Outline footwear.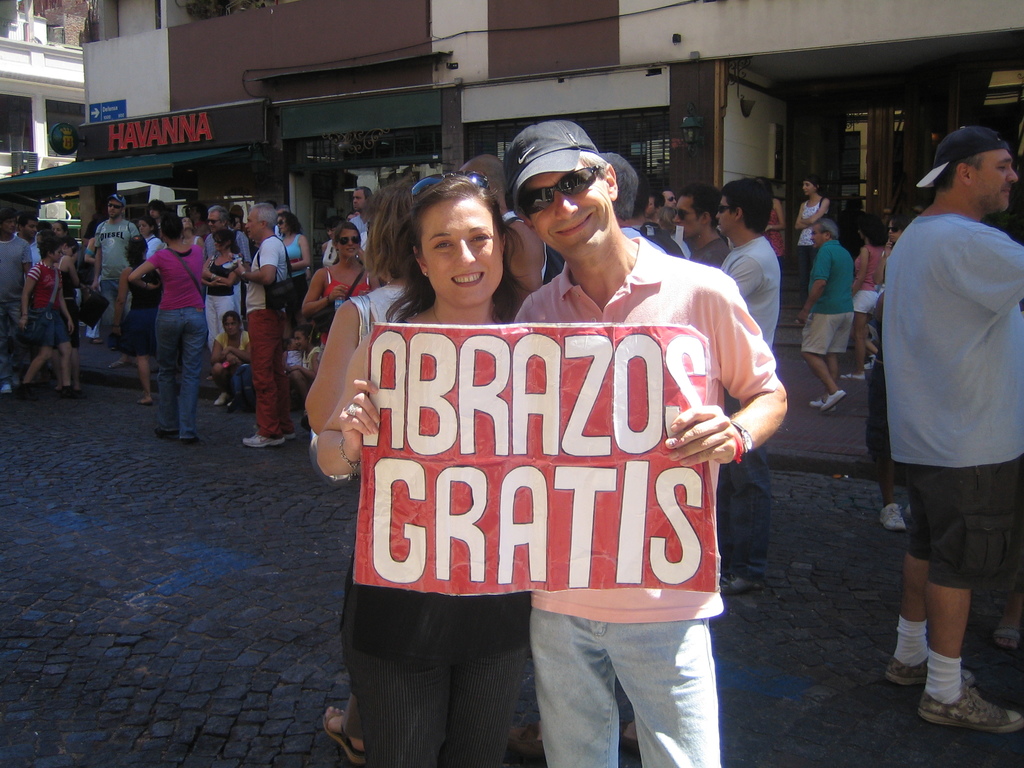
Outline: bbox=[865, 356, 873, 371].
